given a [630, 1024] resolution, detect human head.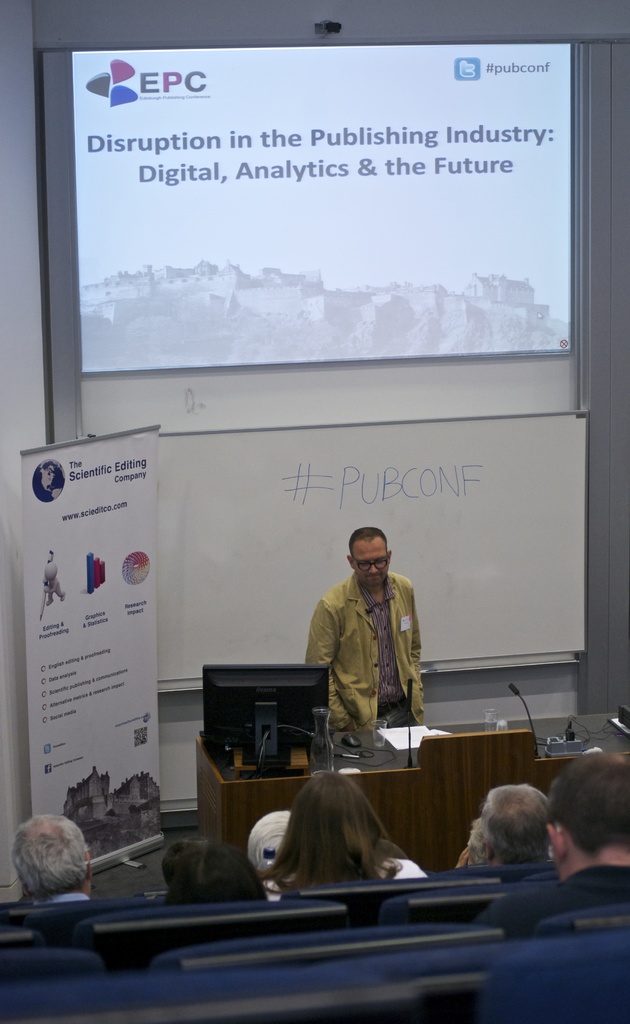
12/812/94/900.
